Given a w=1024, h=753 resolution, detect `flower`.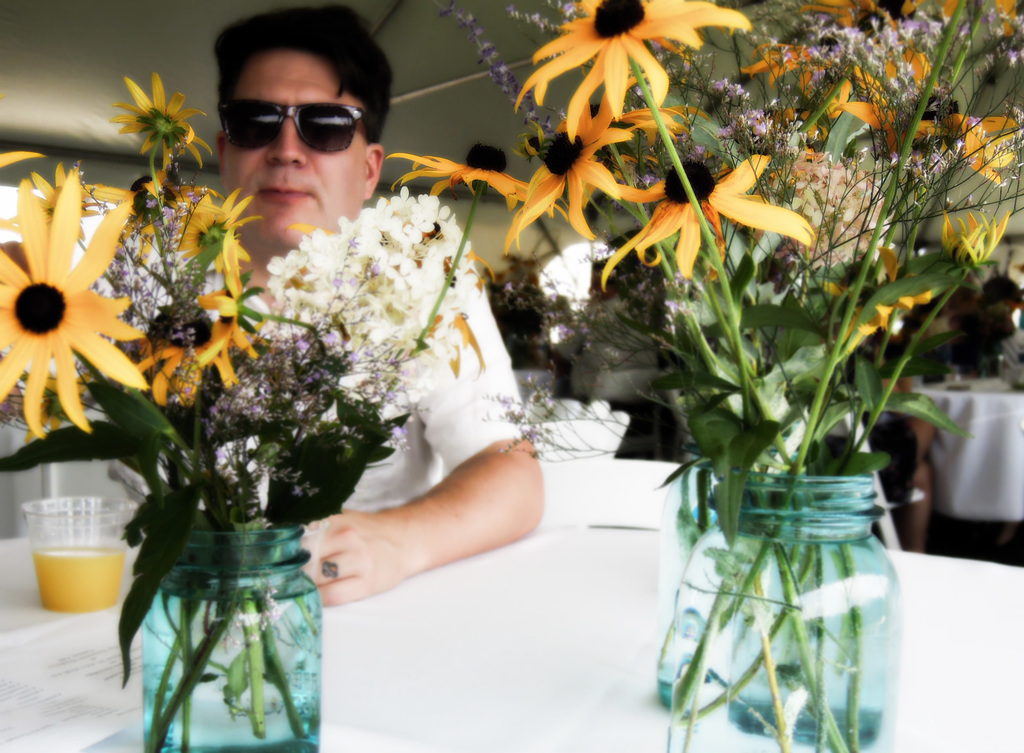
rect(515, 0, 751, 140).
